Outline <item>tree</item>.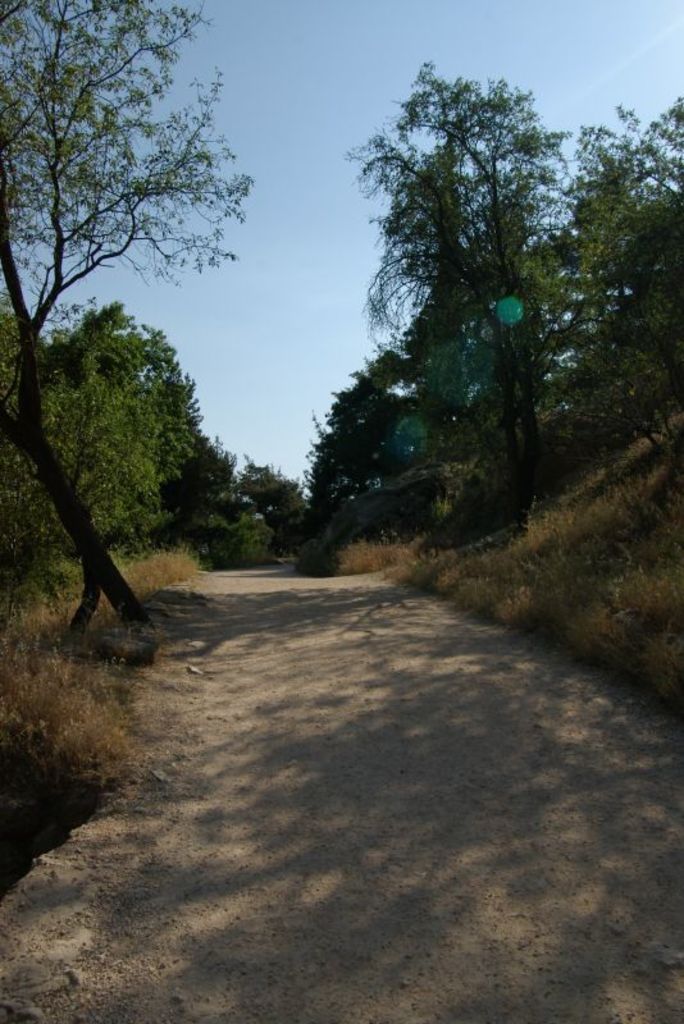
Outline: pyautogui.locateOnScreen(535, 114, 683, 463).
